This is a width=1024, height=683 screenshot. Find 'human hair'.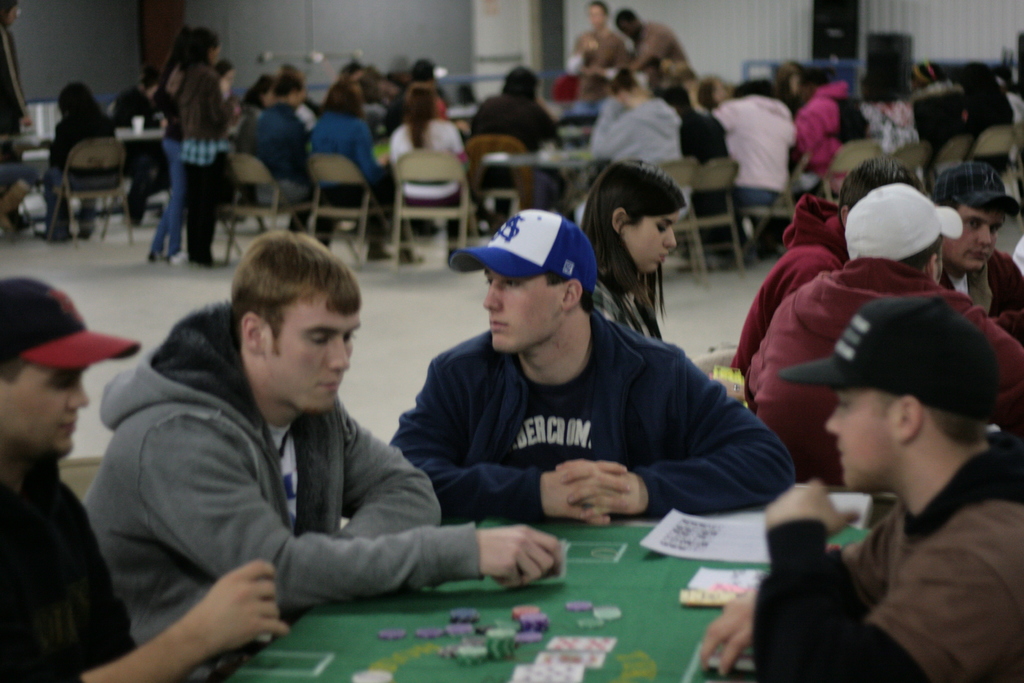
Bounding box: [936,195,961,211].
